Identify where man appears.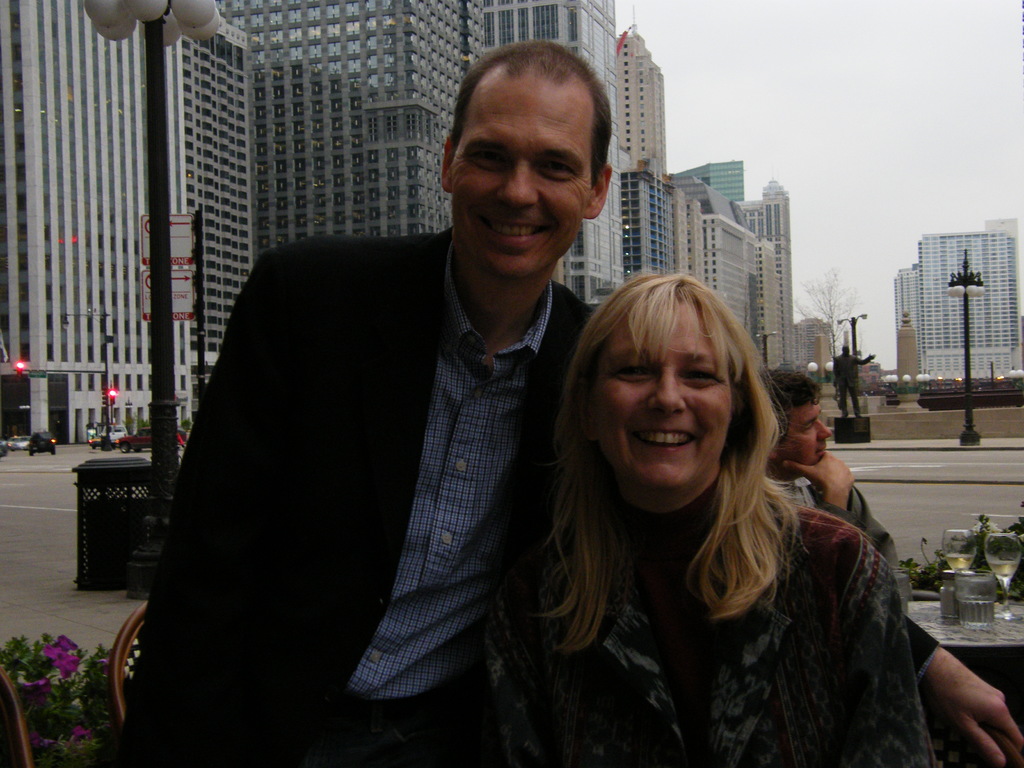
Appears at BBox(196, 99, 665, 755).
